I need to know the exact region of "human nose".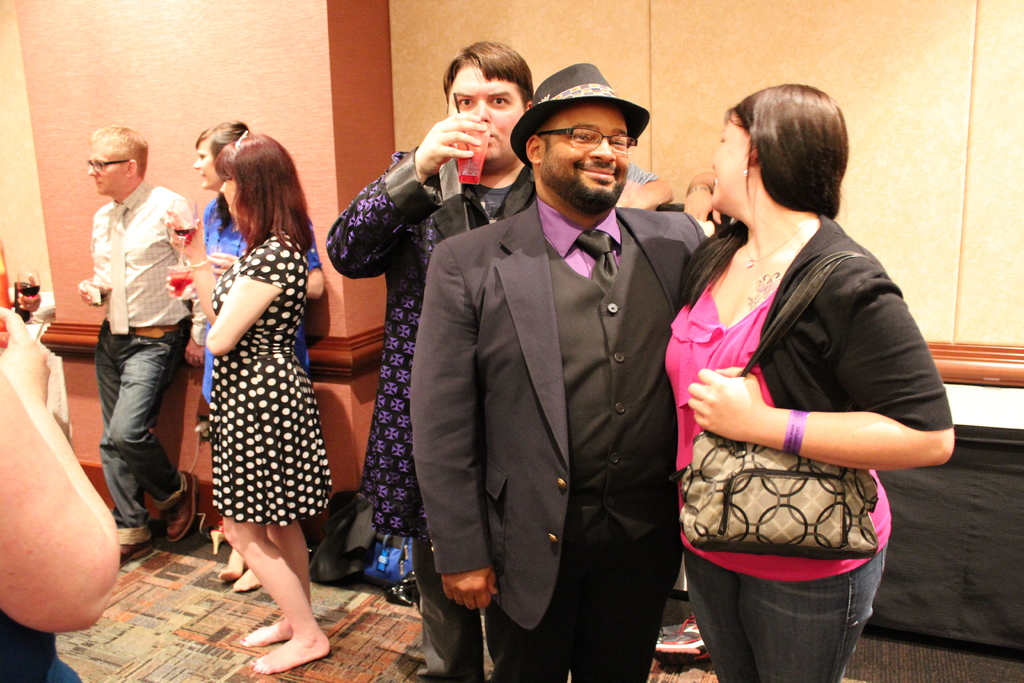
Region: 86 162 100 176.
